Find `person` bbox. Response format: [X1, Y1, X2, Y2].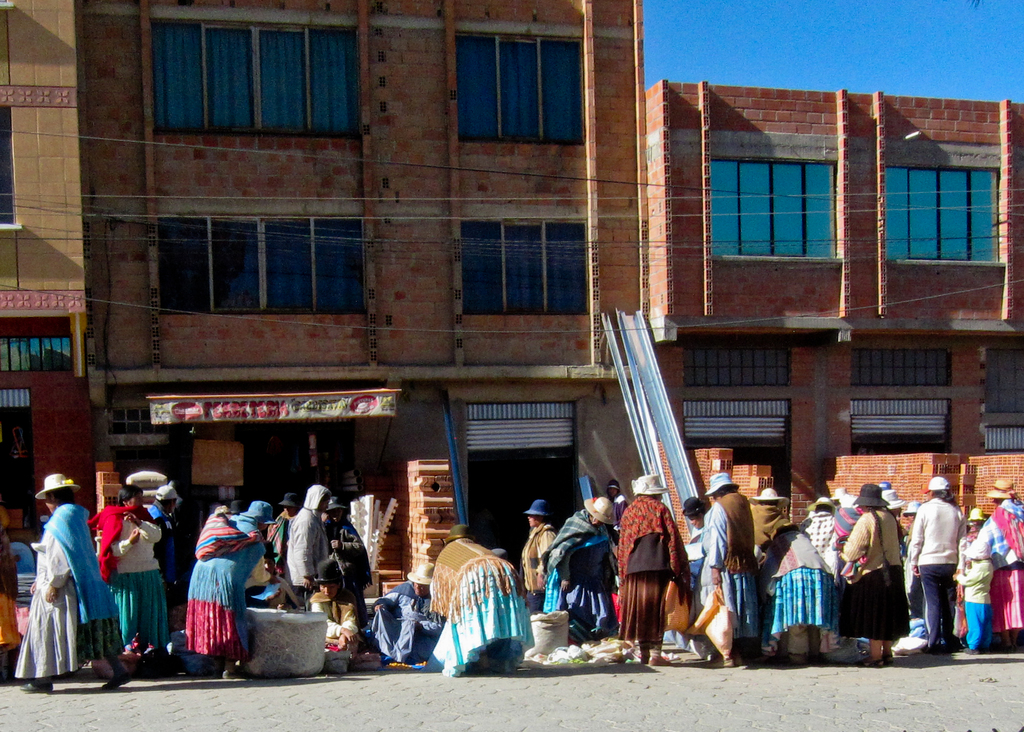
[694, 475, 758, 671].
